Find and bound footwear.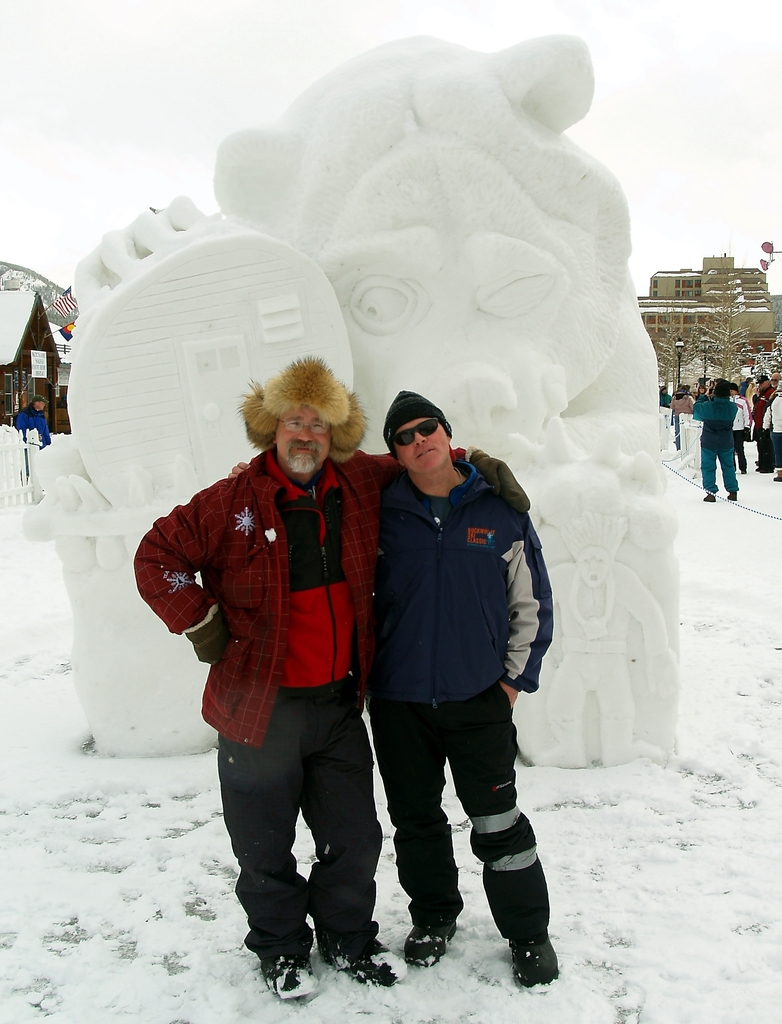
Bound: 770 466 781 485.
